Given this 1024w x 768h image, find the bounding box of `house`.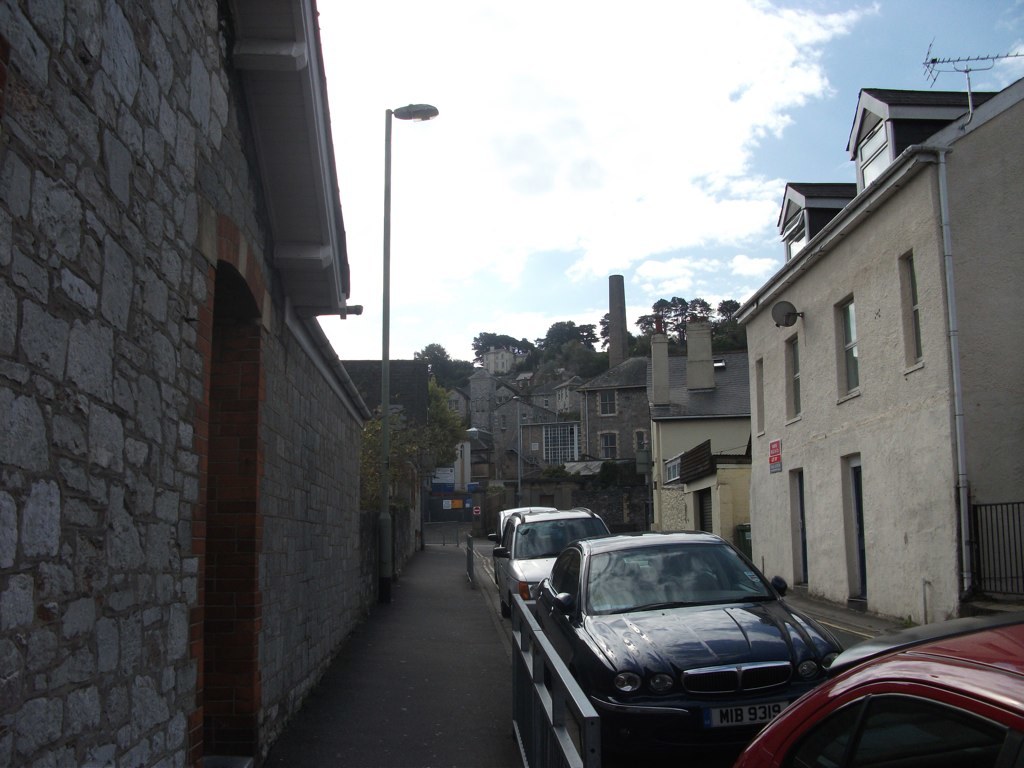
<box>572,361,662,469</box>.
